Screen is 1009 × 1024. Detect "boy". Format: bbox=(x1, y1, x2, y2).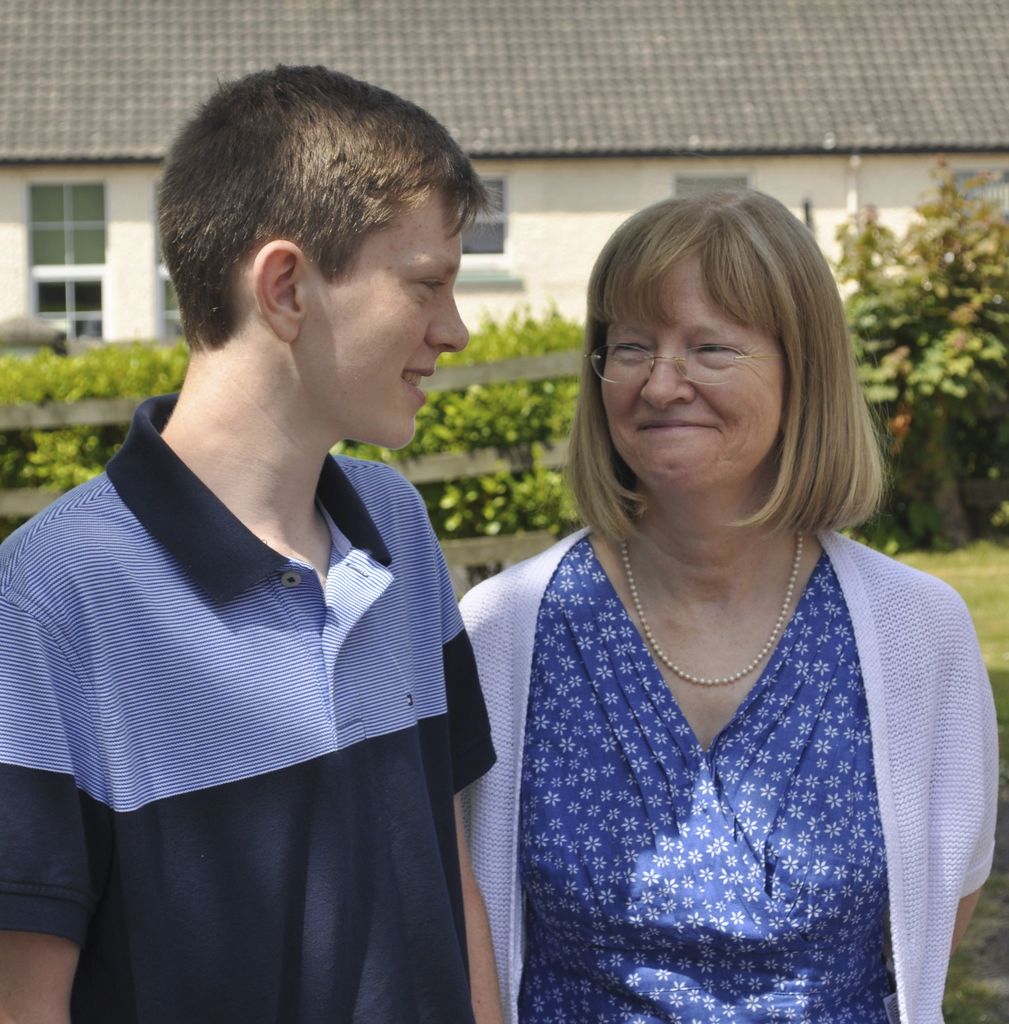
bbox=(0, 56, 511, 1023).
